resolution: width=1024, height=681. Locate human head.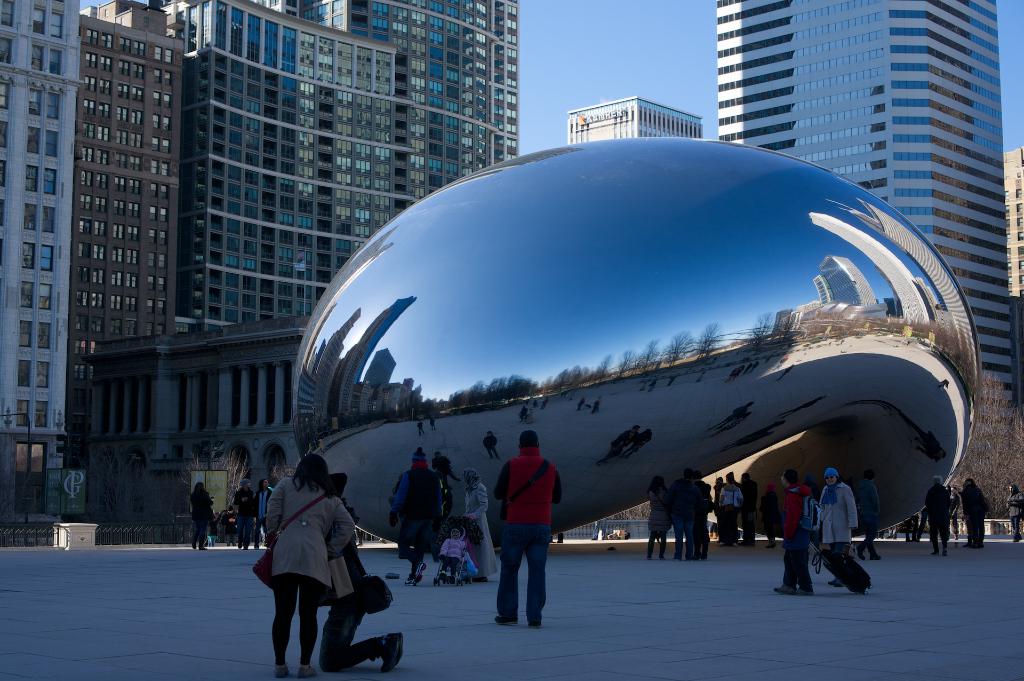
<box>740,472,751,482</box>.
